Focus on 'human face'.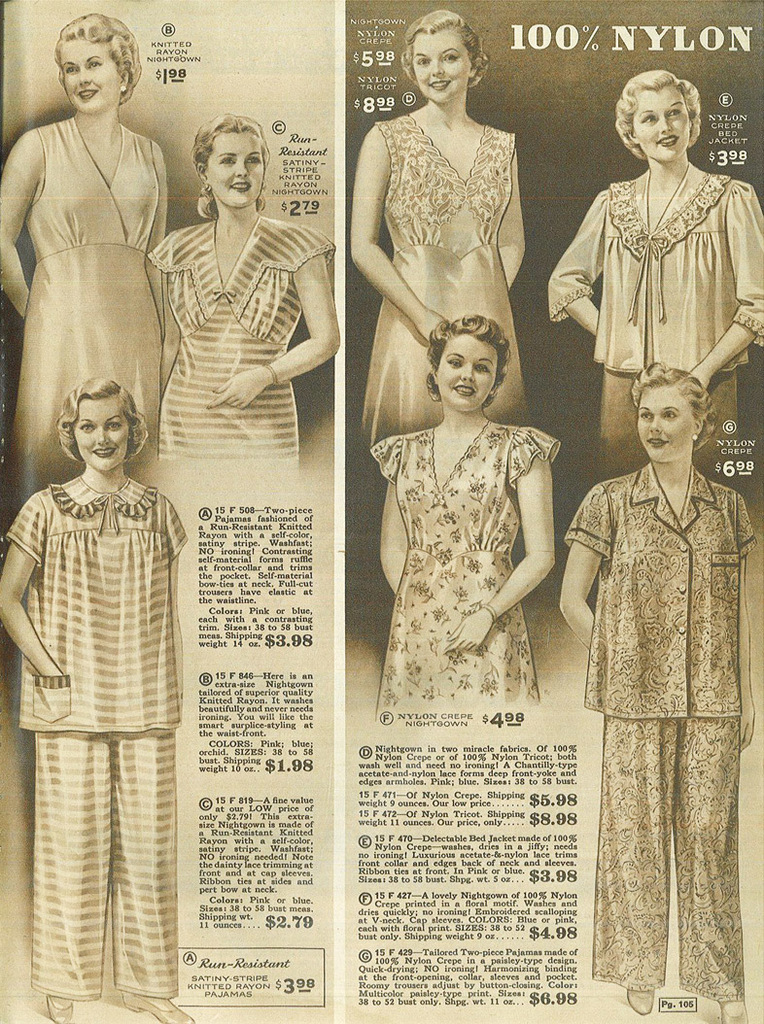
Focused at BBox(417, 38, 464, 93).
